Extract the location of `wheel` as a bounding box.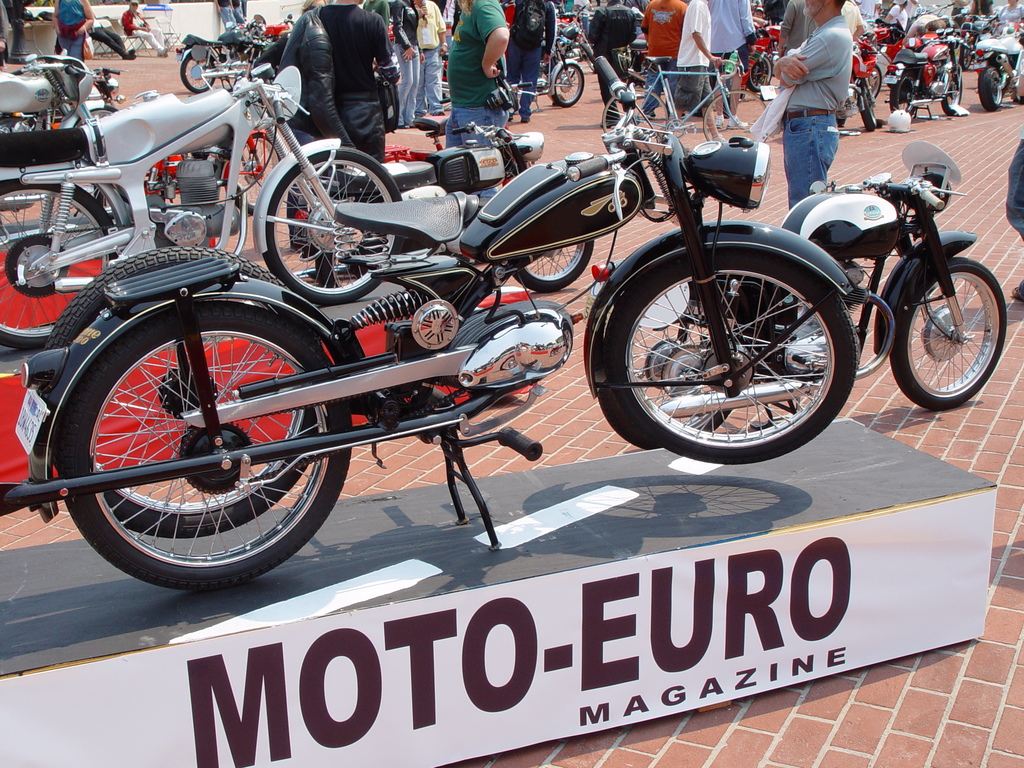
603 90 668 142.
